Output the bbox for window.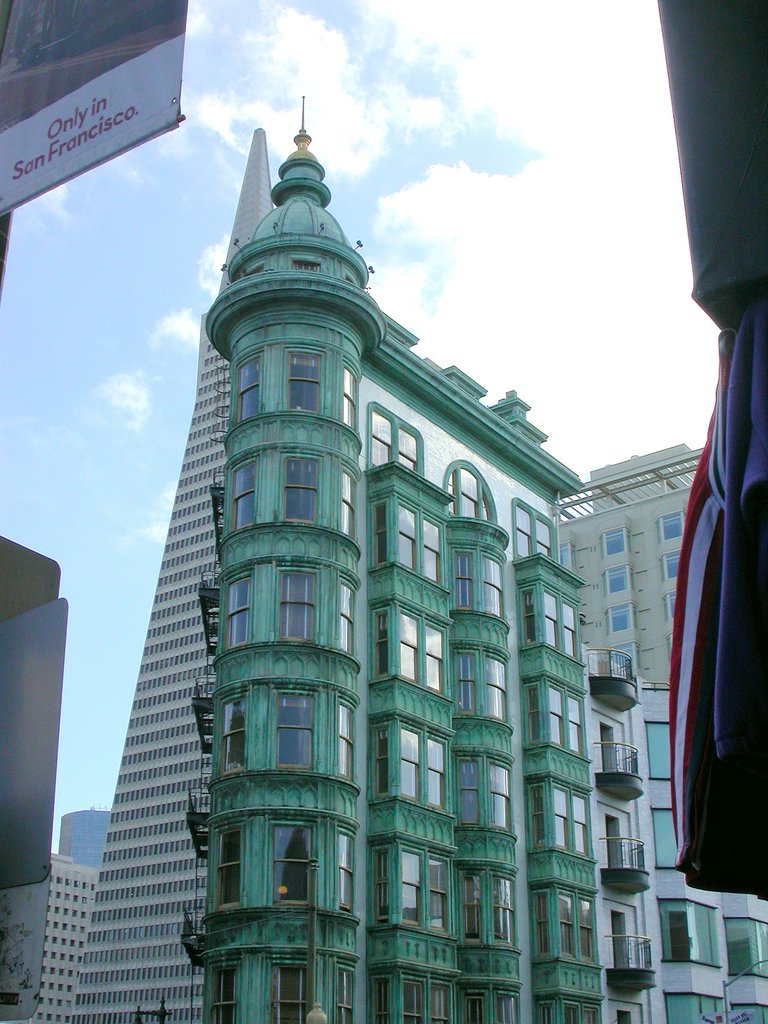
box=[228, 454, 256, 533].
